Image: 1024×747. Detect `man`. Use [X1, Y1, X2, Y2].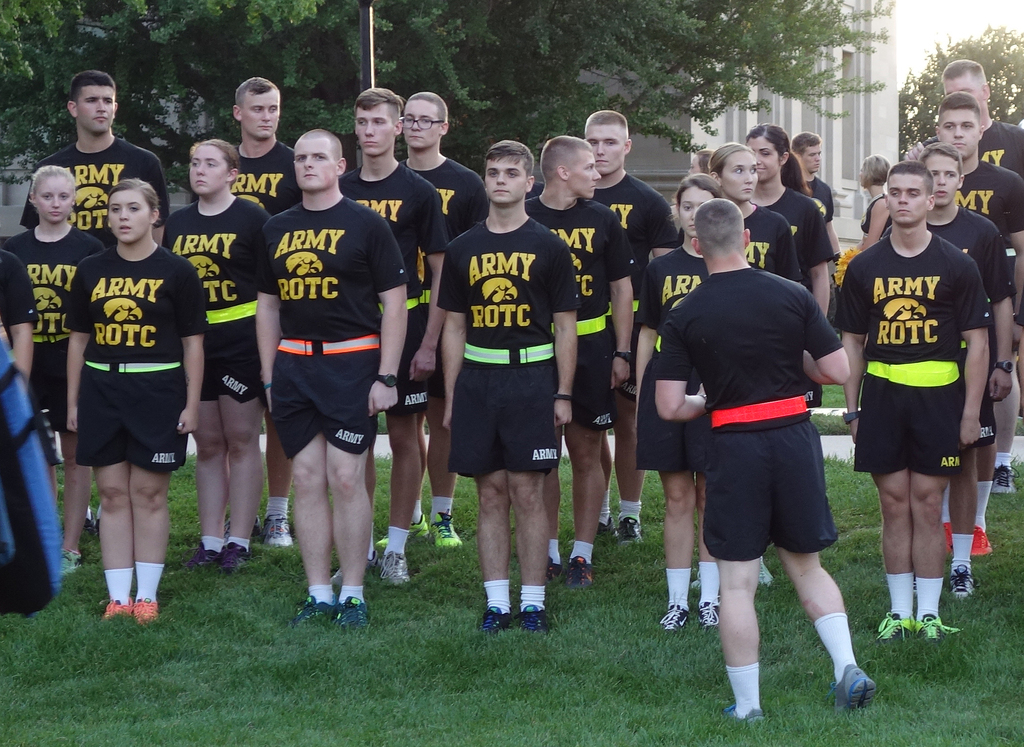
[333, 85, 447, 588].
